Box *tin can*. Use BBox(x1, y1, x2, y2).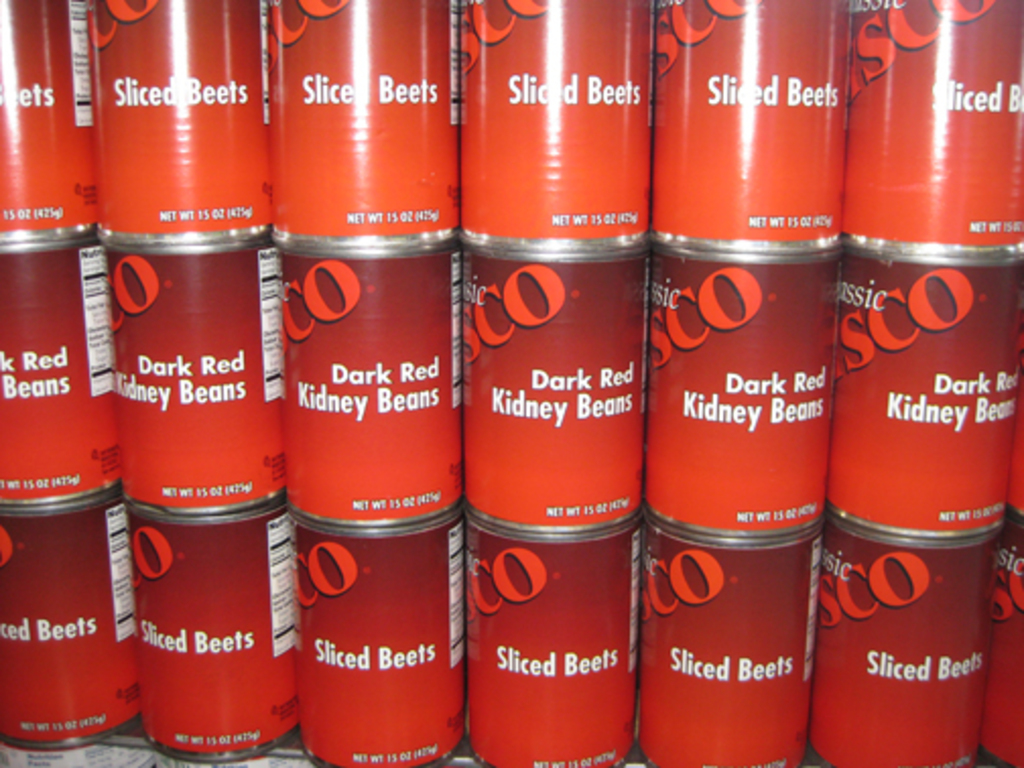
BBox(843, 0, 1022, 262).
